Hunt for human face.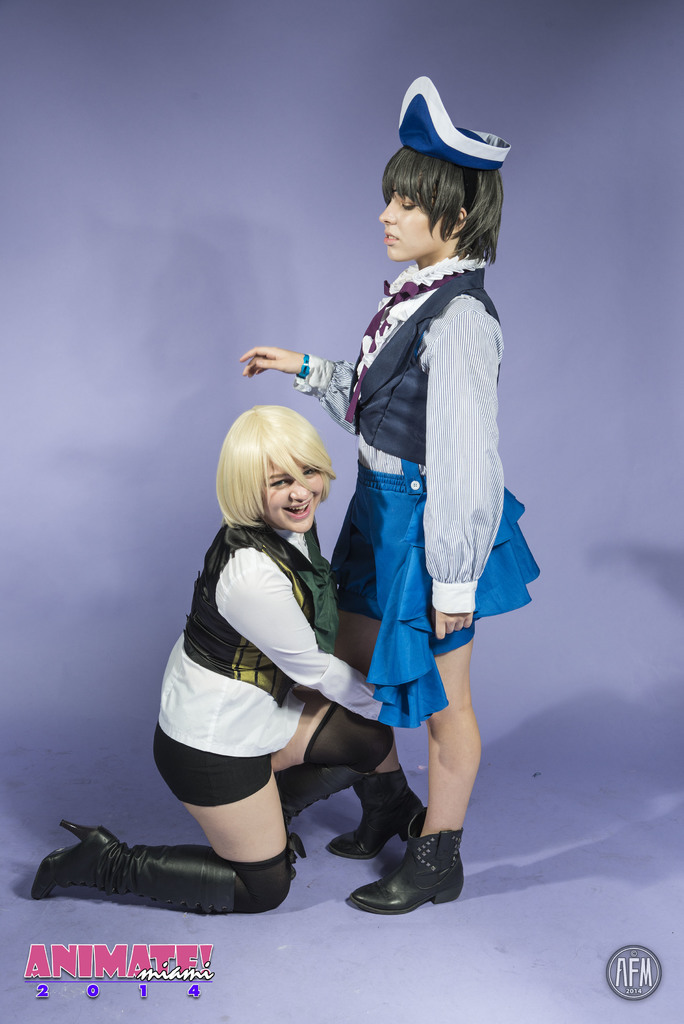
Hunted down at [263, 460, 325, 535].
